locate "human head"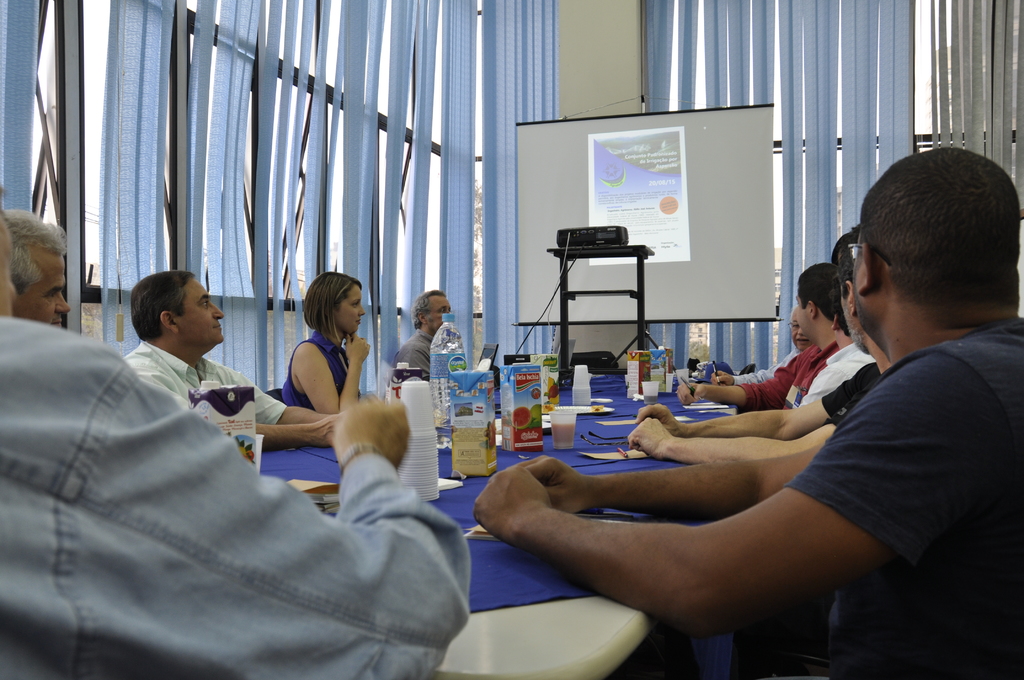
region(0, 206, 71, 329)
